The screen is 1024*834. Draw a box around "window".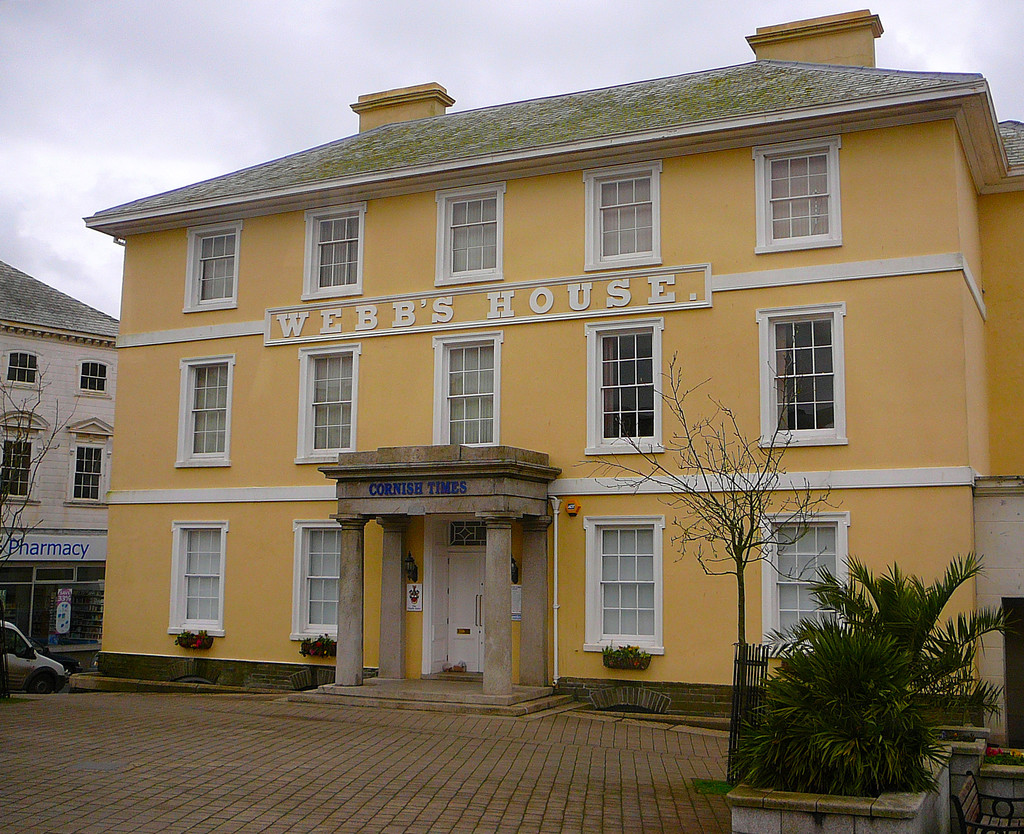
x1=595, y1=525, x2=660, y2=649.
